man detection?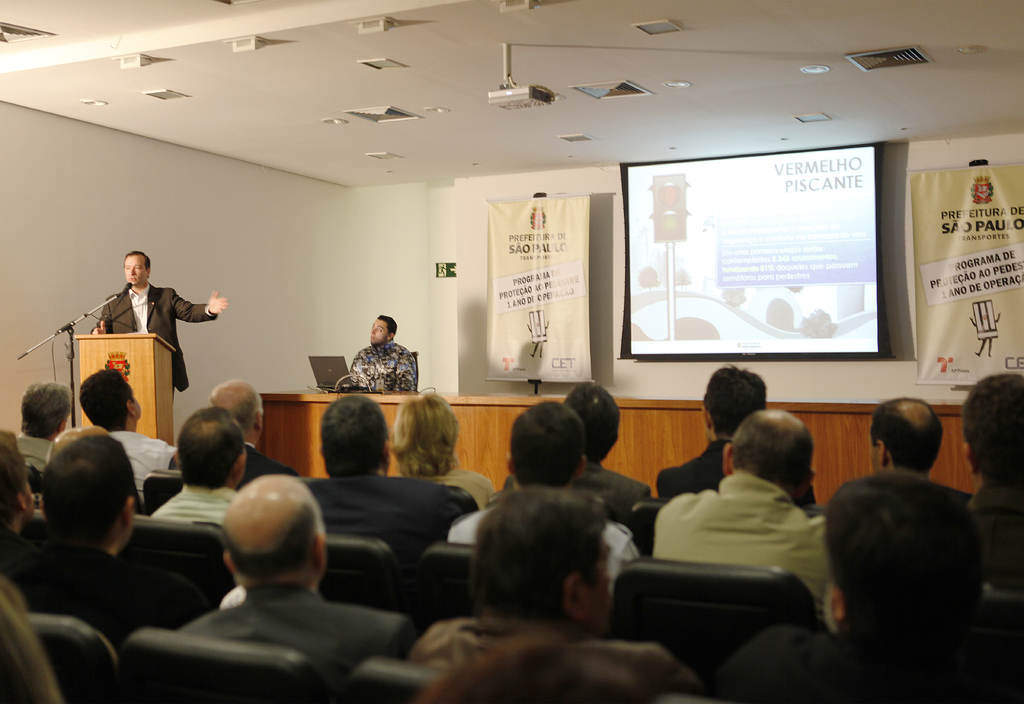
[left=129, top=473, right=419, bottom=697]
